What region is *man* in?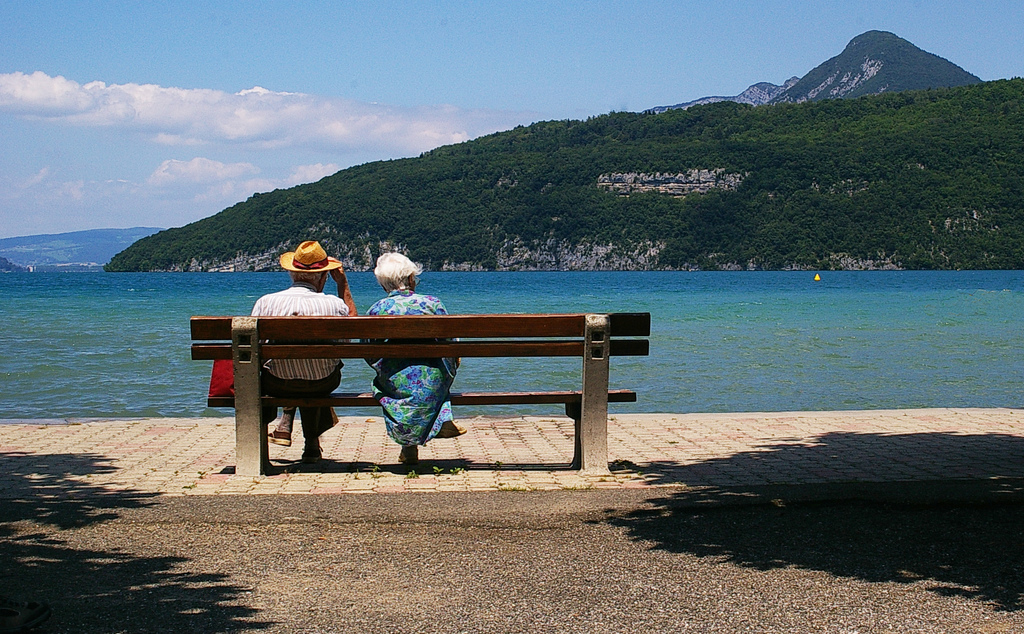
detection(250, 238, 357, 462).
